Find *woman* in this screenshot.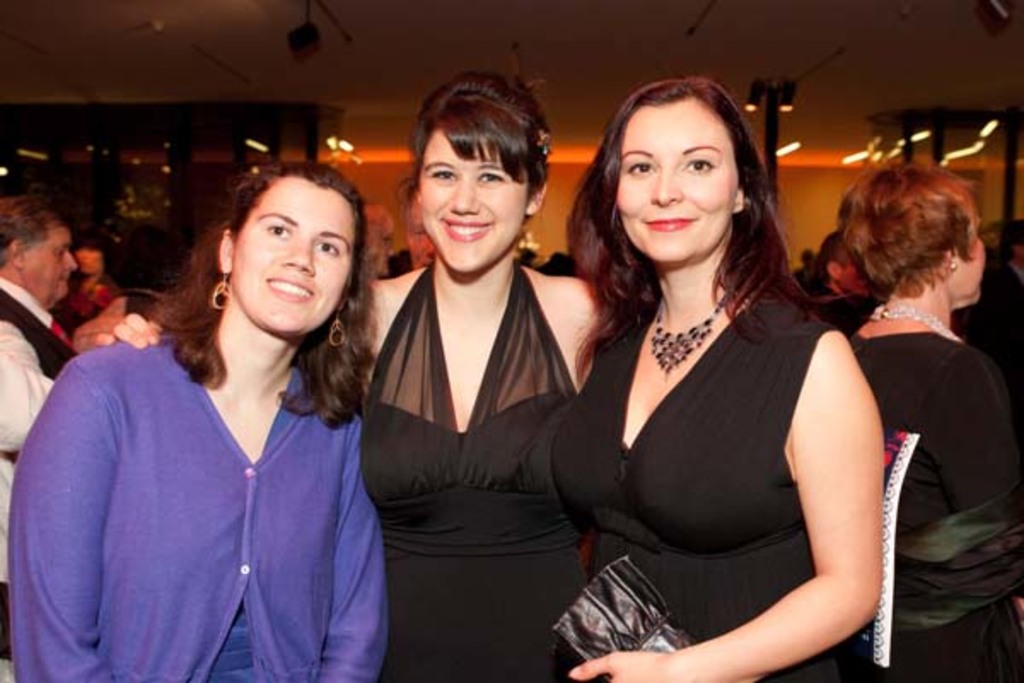
The bounding box for *woman* is region(22, 155, 387, 681).
